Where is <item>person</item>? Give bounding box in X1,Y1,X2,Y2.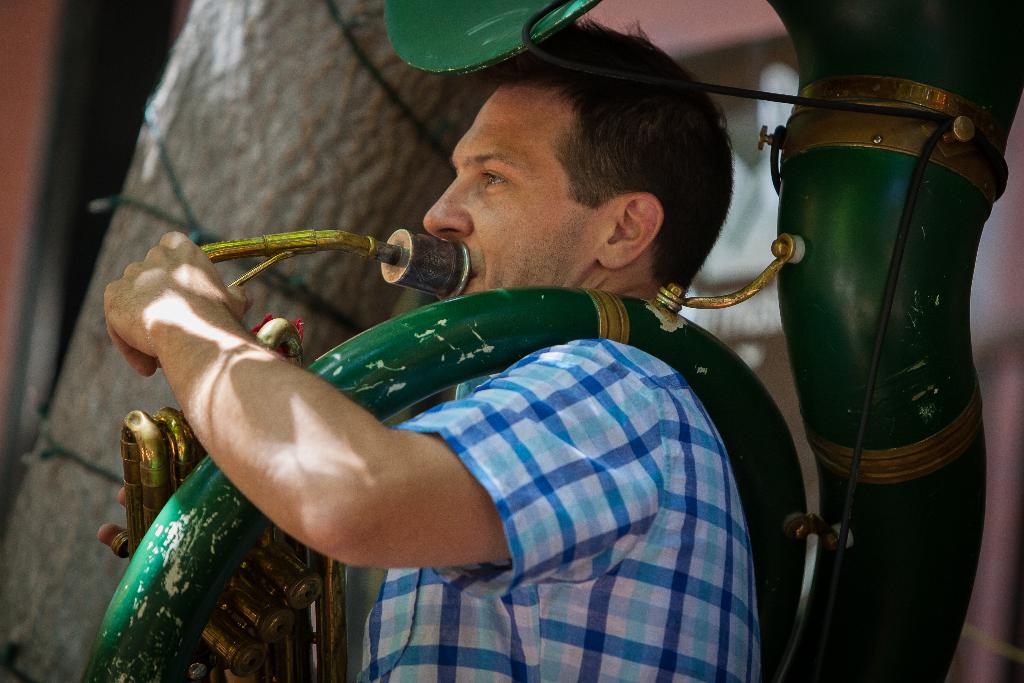
93,153,695,641.
